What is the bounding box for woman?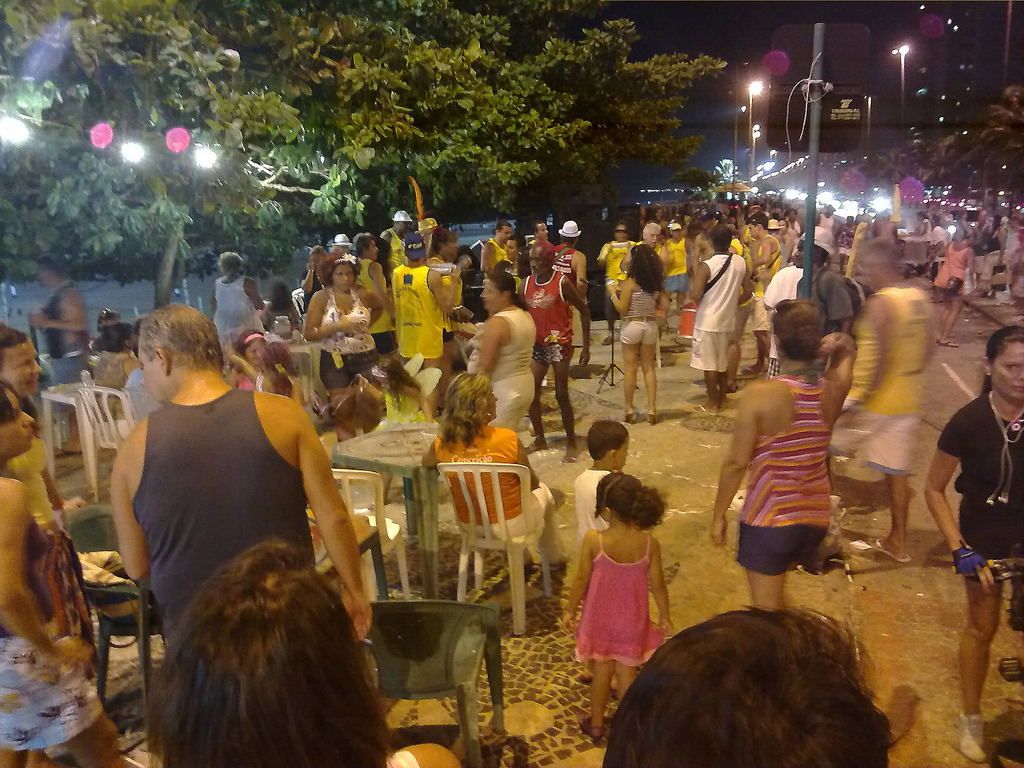
left=148, top=534, right=460, bottom=767.
